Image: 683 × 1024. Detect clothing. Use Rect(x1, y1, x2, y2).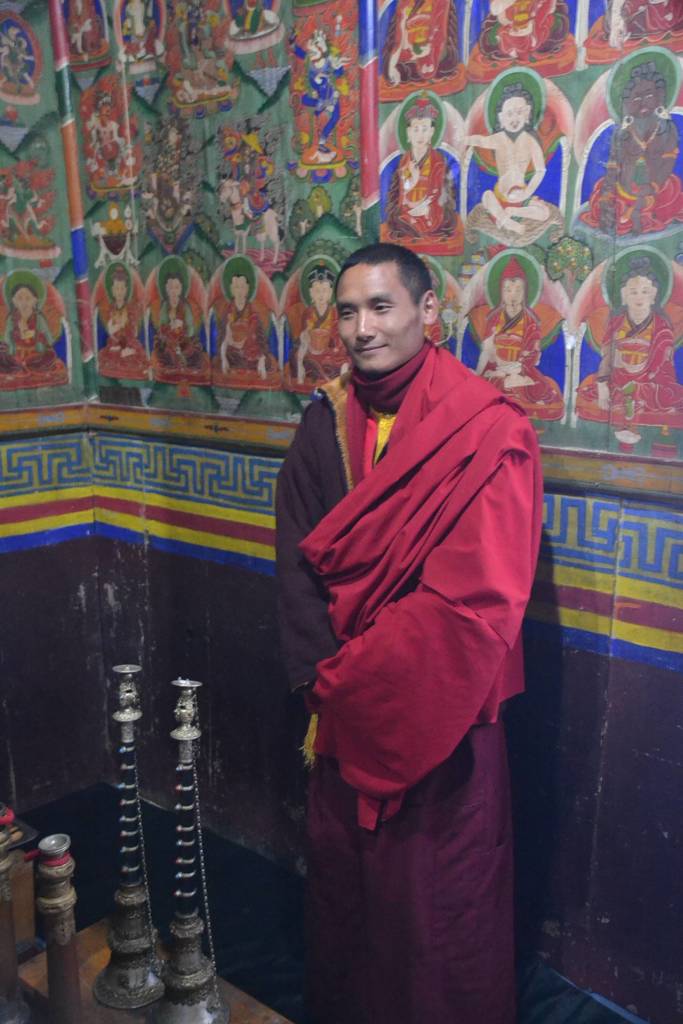
Rect(265, 344, 559, 1023).
